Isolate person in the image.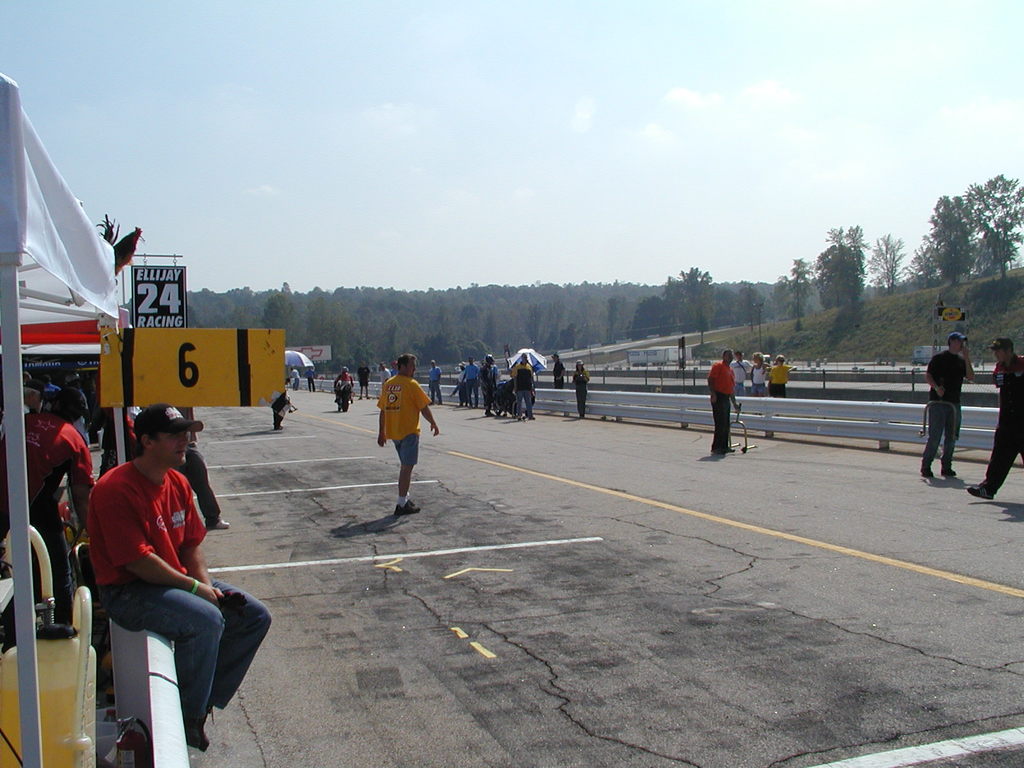
Isolated region: box(93, 404, 272, 756).
